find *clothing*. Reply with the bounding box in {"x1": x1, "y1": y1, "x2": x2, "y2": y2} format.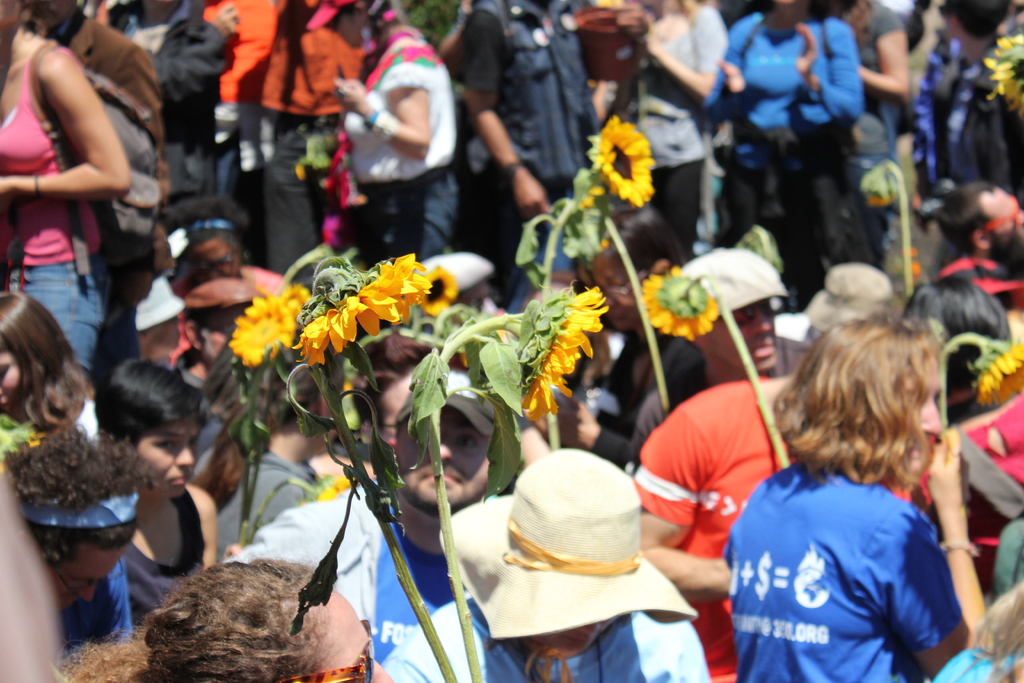
{"x1": 214, "y1": 447, "x2": 323, "y2": 564}.
